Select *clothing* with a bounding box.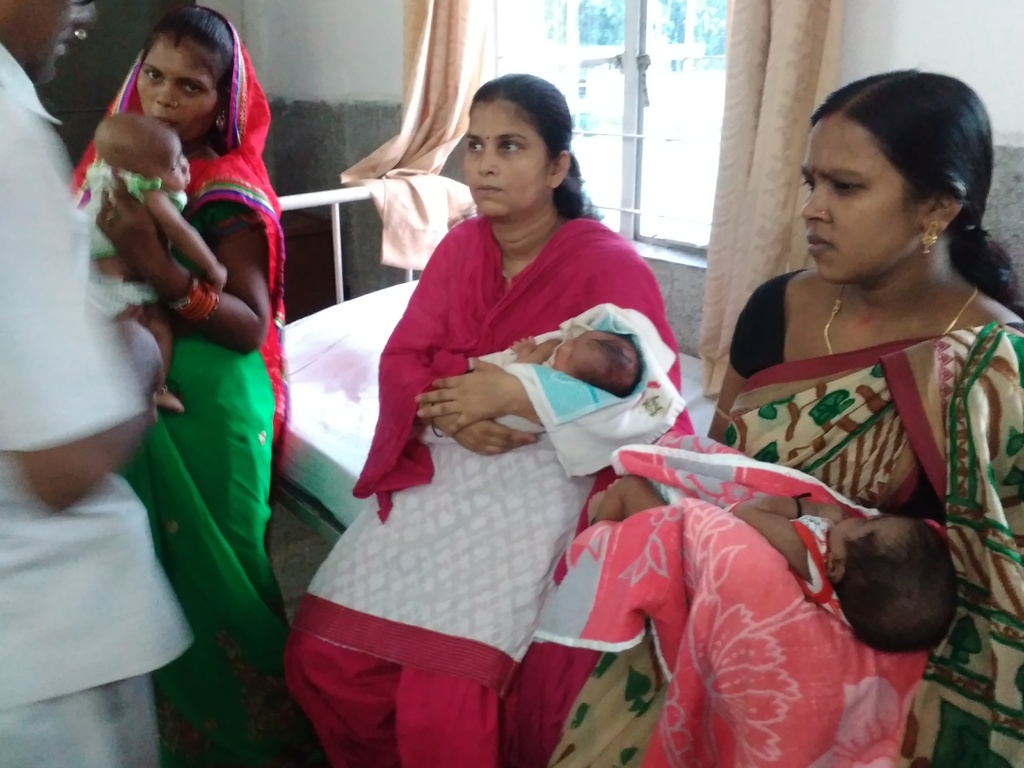
l=0, t=39, r=151, b=711.
